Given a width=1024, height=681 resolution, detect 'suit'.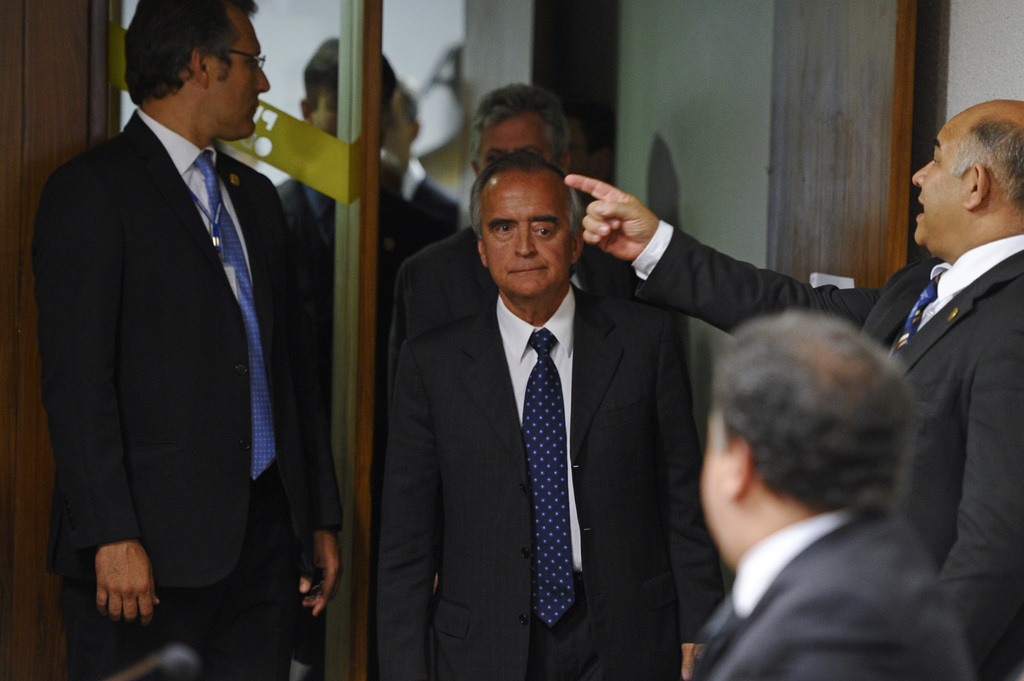
x1=271 y1=178 x2=428 y2=671.
